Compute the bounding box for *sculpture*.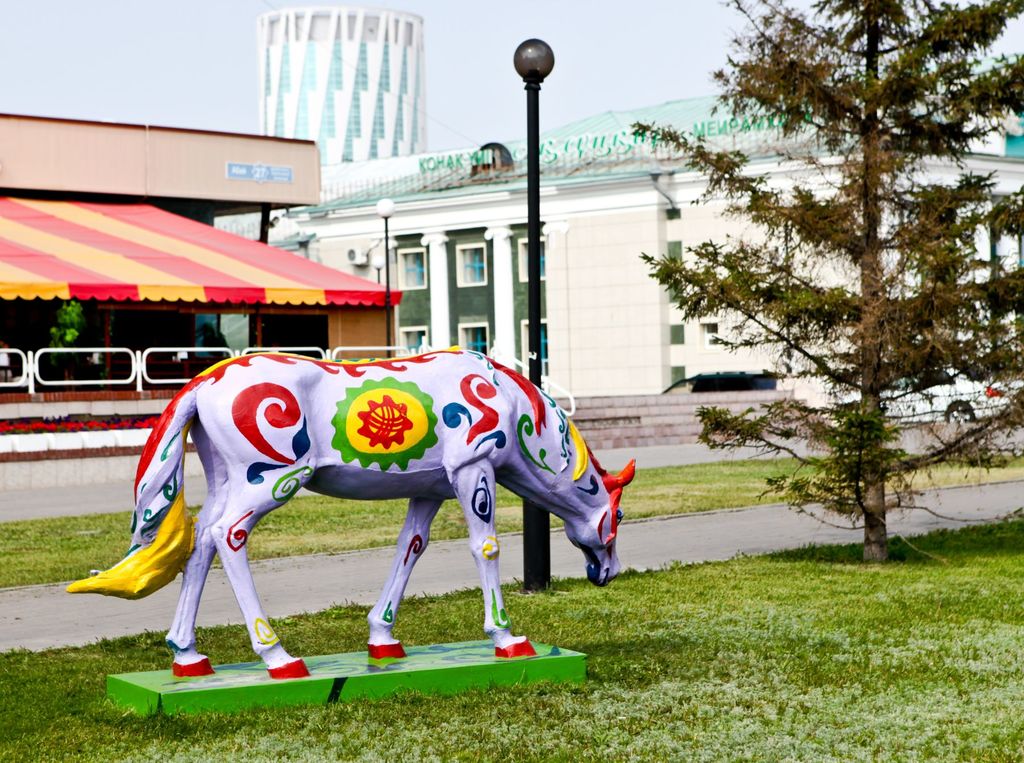
54 302 623 716.
